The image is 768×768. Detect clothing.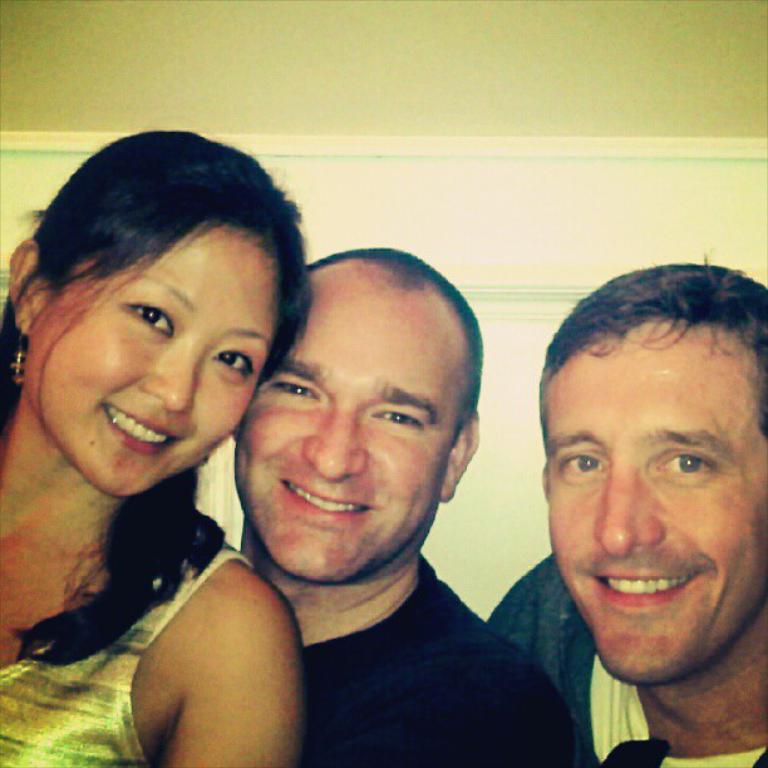
Detection: {"left": 473, "top": 557, "right": 767, "bottom": 767}.
